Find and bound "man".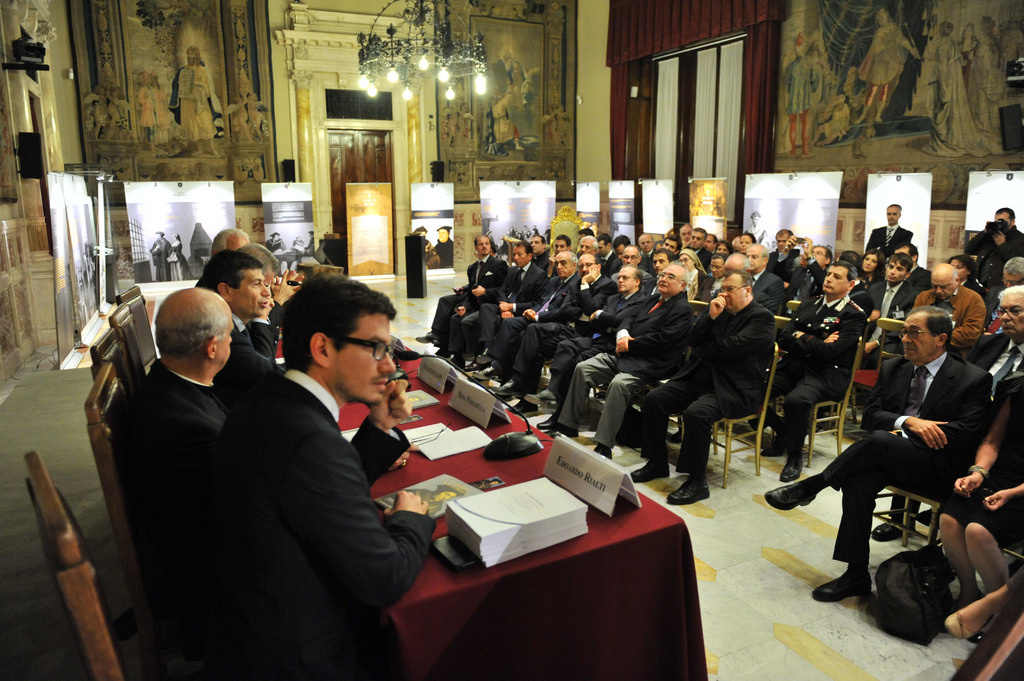
Bound: 198 249 289 387.
